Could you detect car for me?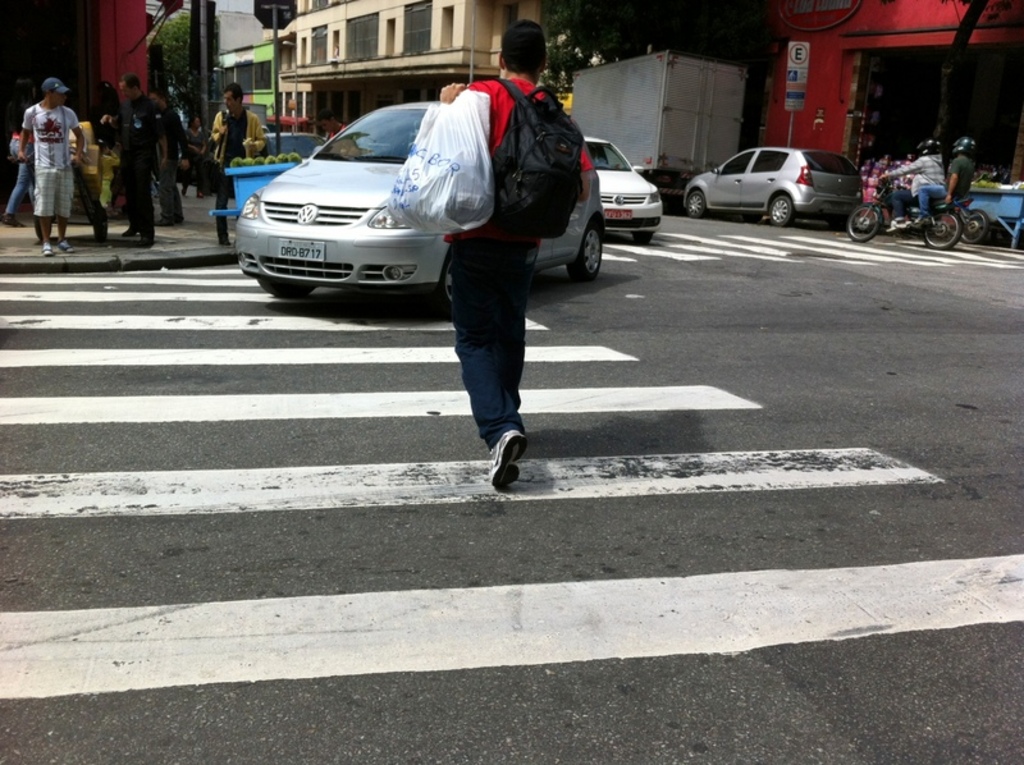
Detection result: select_region(685, 146, 868, 224).
